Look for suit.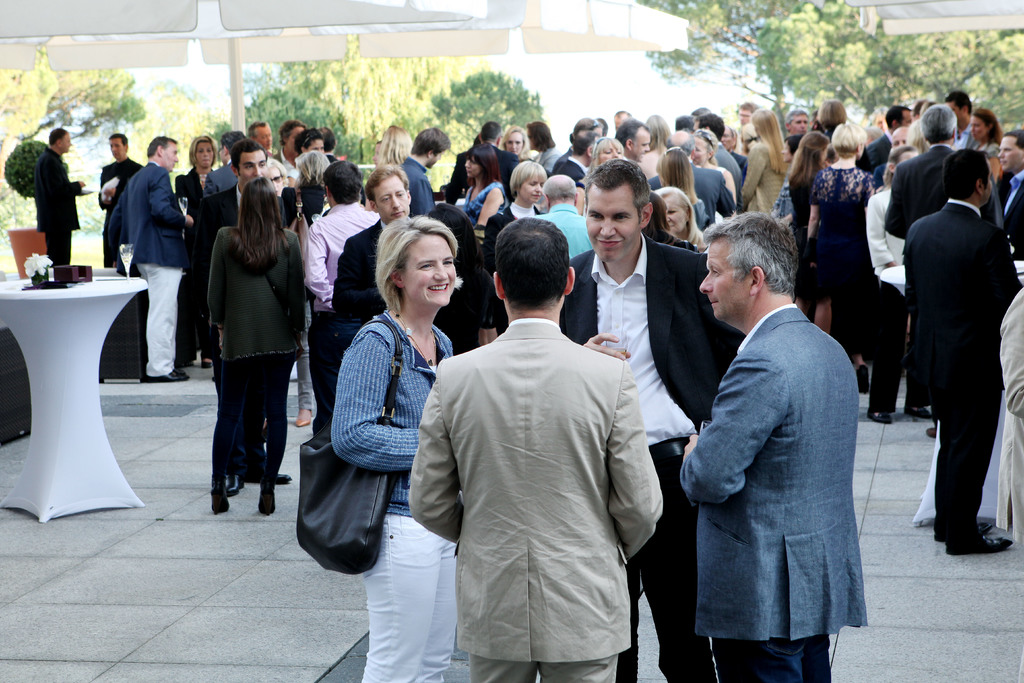
Found: region(202, 184, 241, 231).
